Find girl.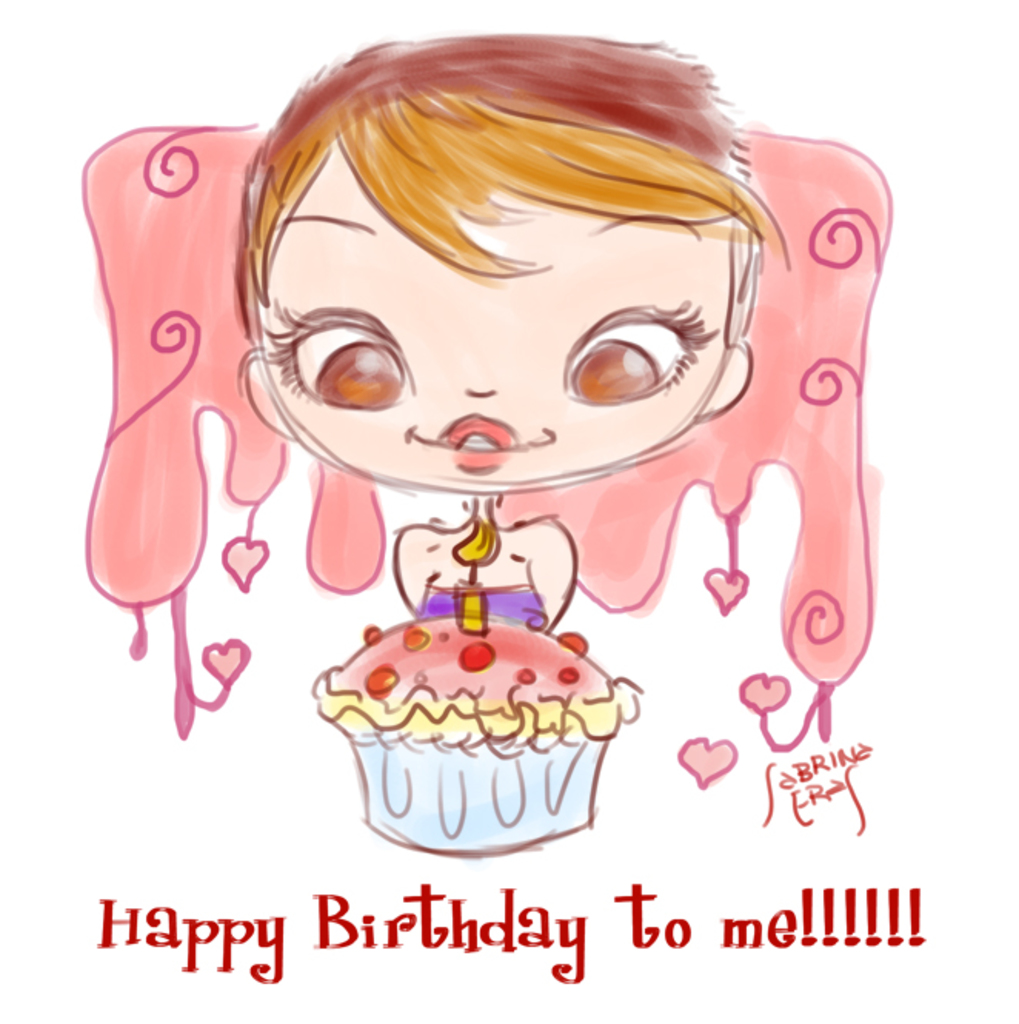
85/26/879/856.
